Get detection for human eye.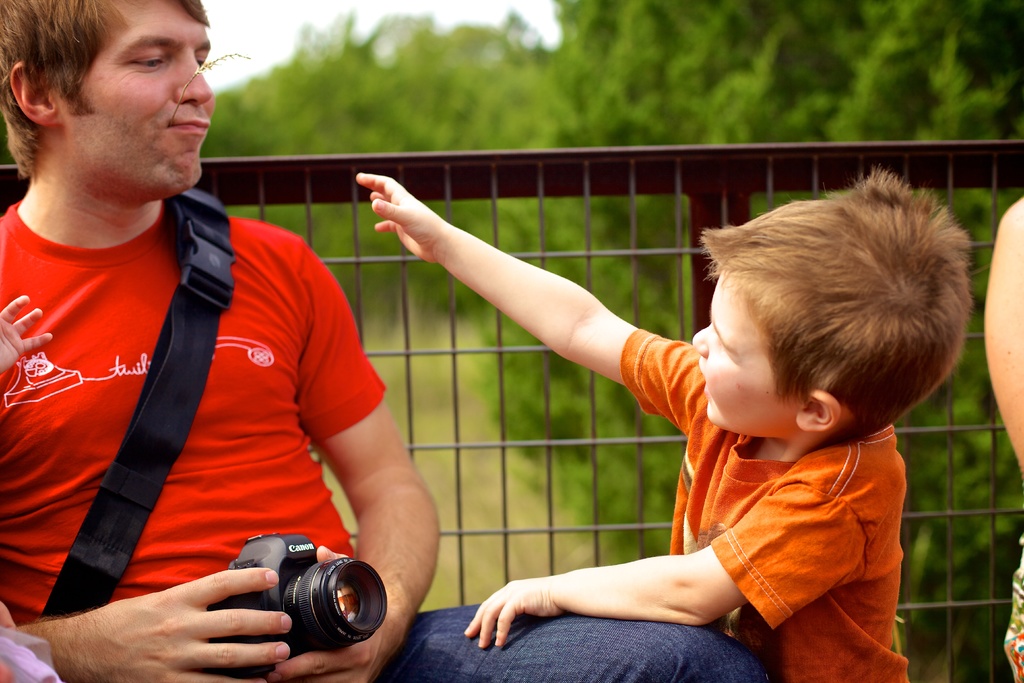
Detection: box(129, 54, 166, 70).
